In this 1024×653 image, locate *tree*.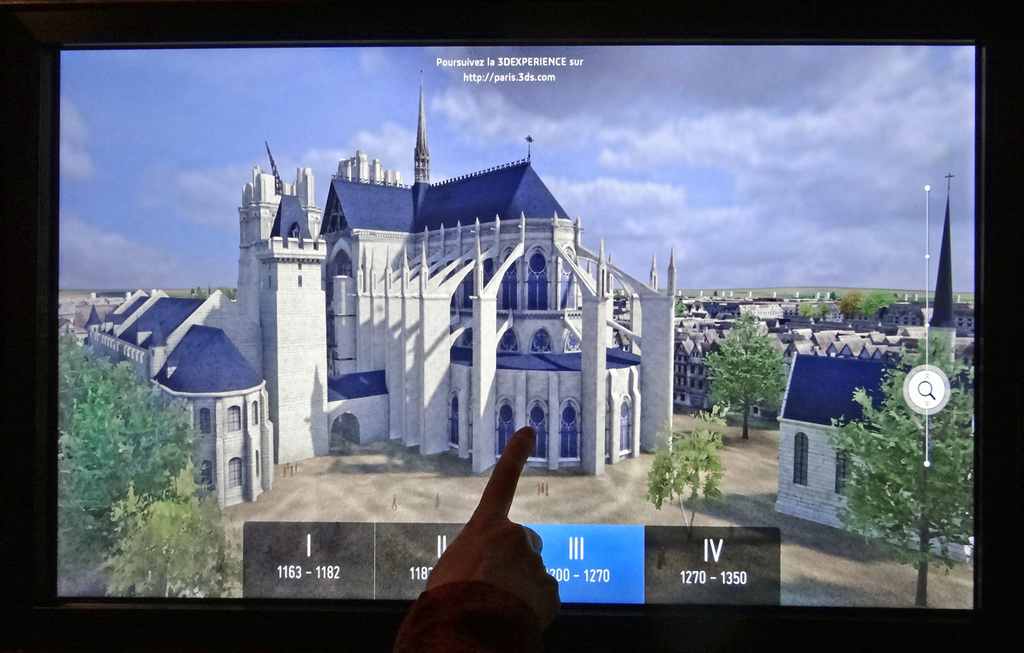
Bounding box: 825/334/978/608.
